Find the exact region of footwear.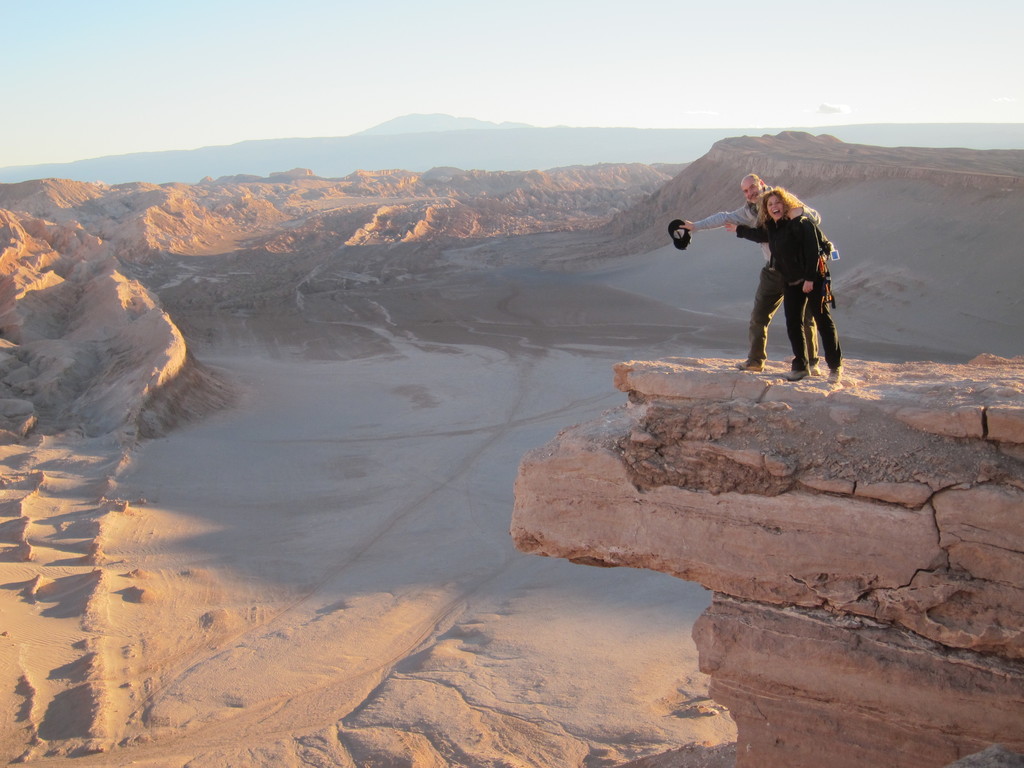
Exact region: BBox(734, 357, 763, 373).
